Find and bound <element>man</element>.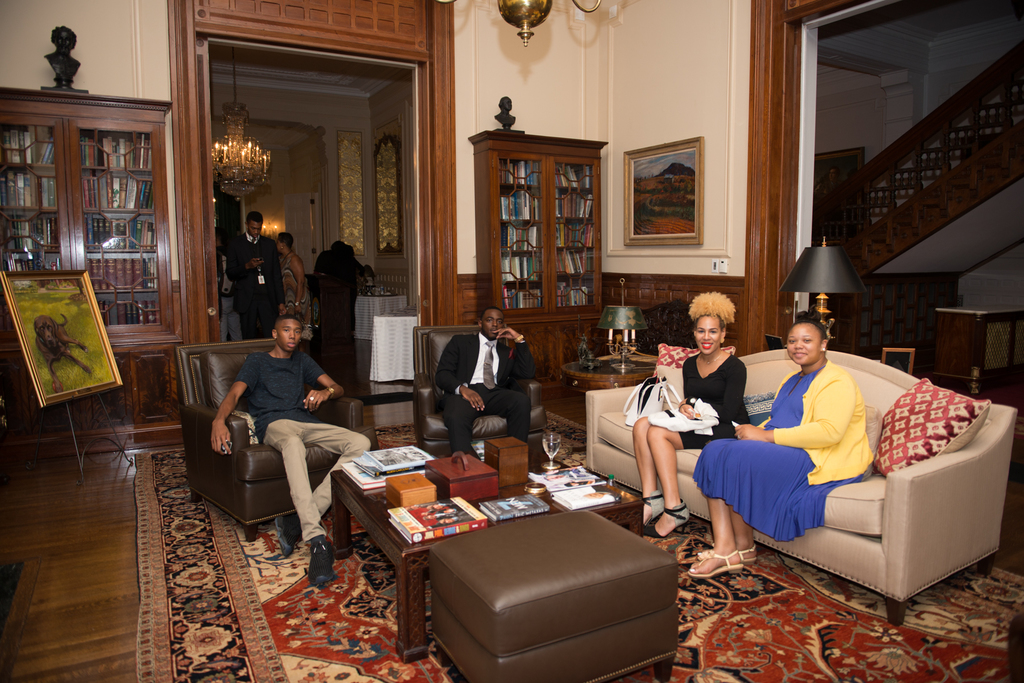
Bound: <bbox>230, 211, 286, 344</bbox>.
